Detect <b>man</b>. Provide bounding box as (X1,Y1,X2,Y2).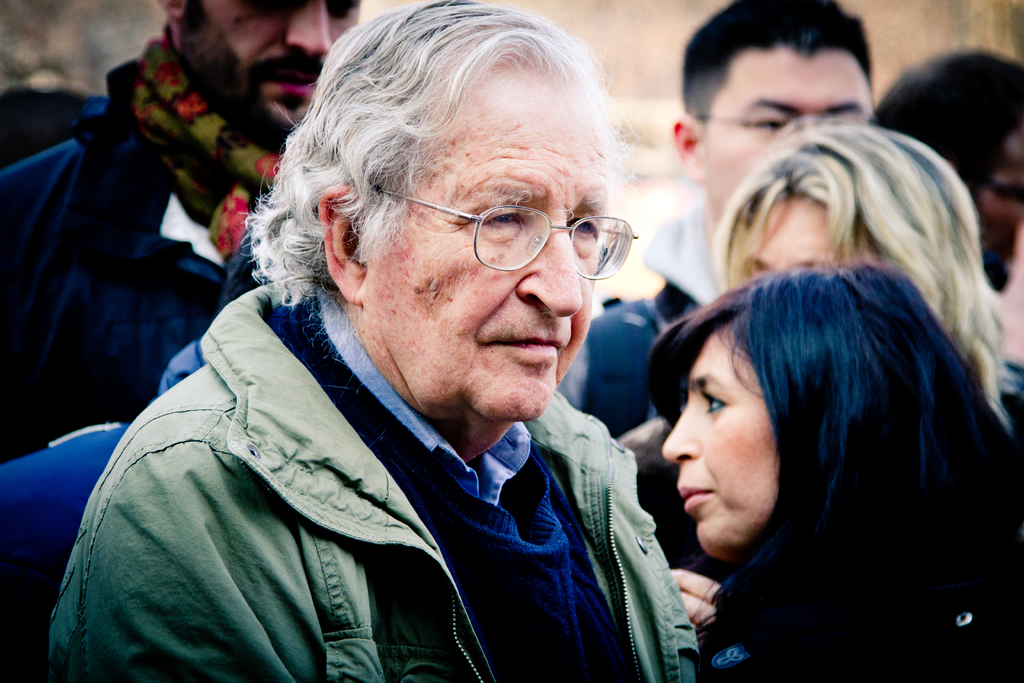
(0,0,362,457).
